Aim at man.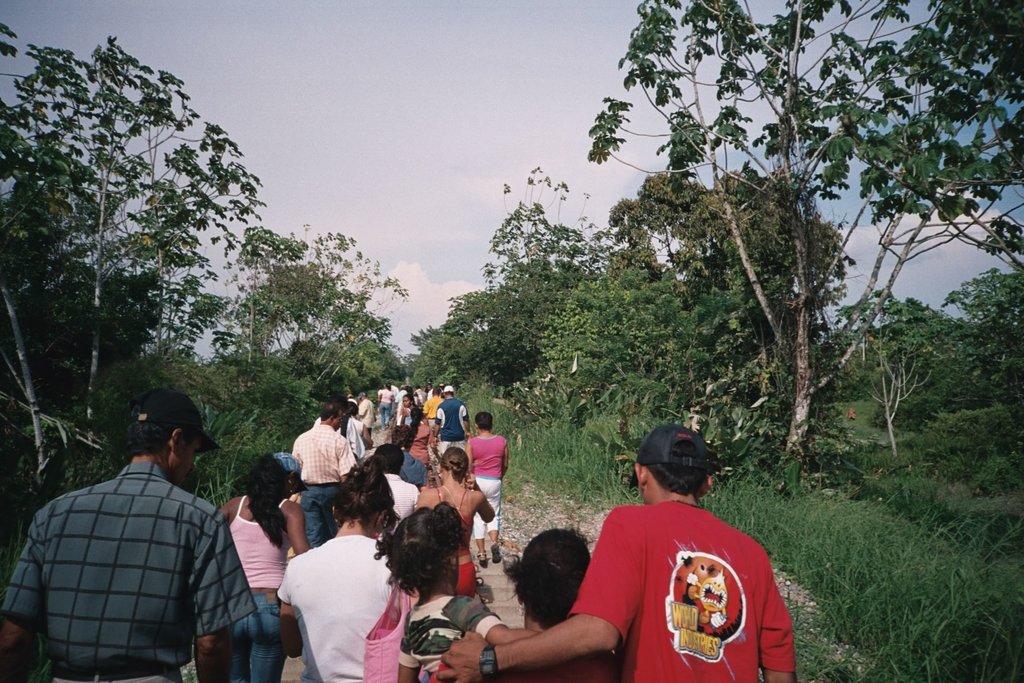
Aimed at (x1=433, y1=383, x2=472, y2=456).
